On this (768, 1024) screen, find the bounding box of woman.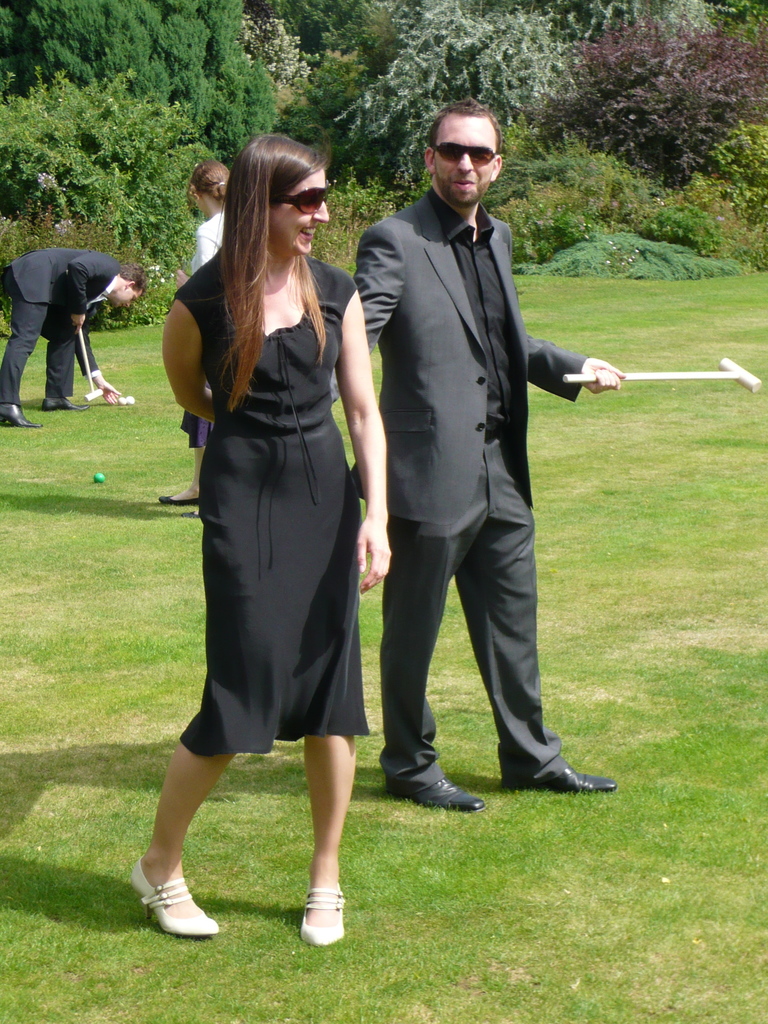
Bounding box: bbox(163, 158, 231, 504).
